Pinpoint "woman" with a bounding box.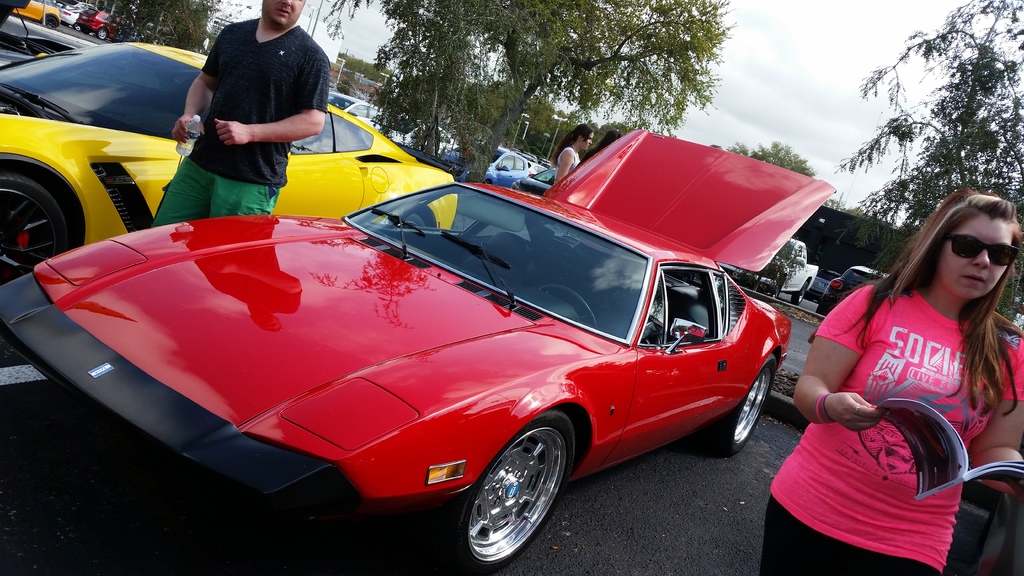
x1=548, y1=124, x2=594, y2=184.
